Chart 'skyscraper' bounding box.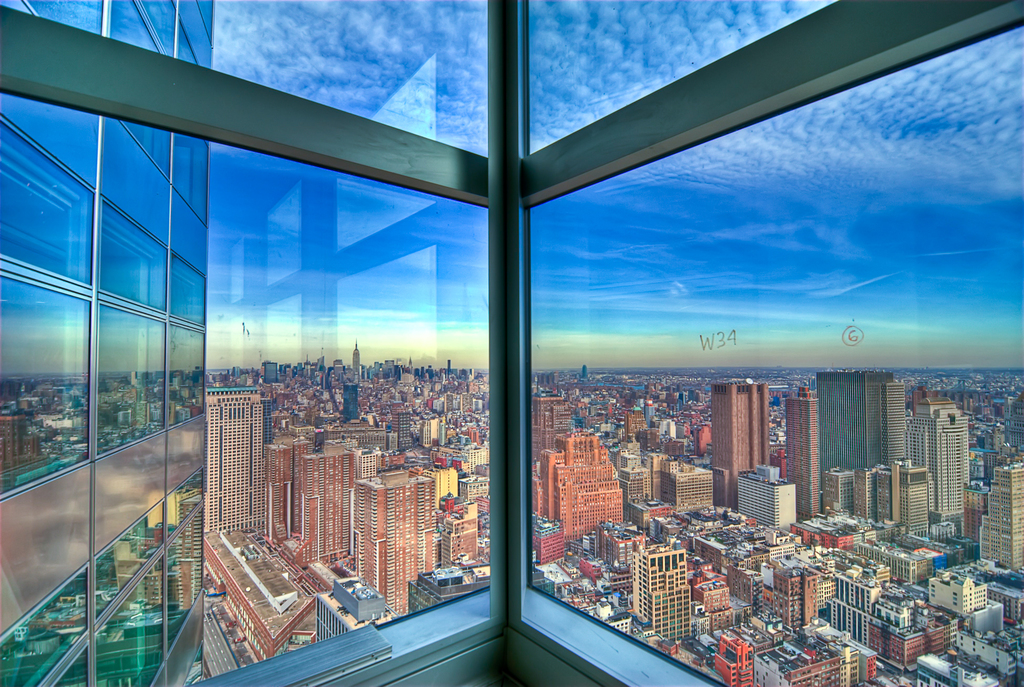
Charted: select_region(865, 544, 931, 593).
